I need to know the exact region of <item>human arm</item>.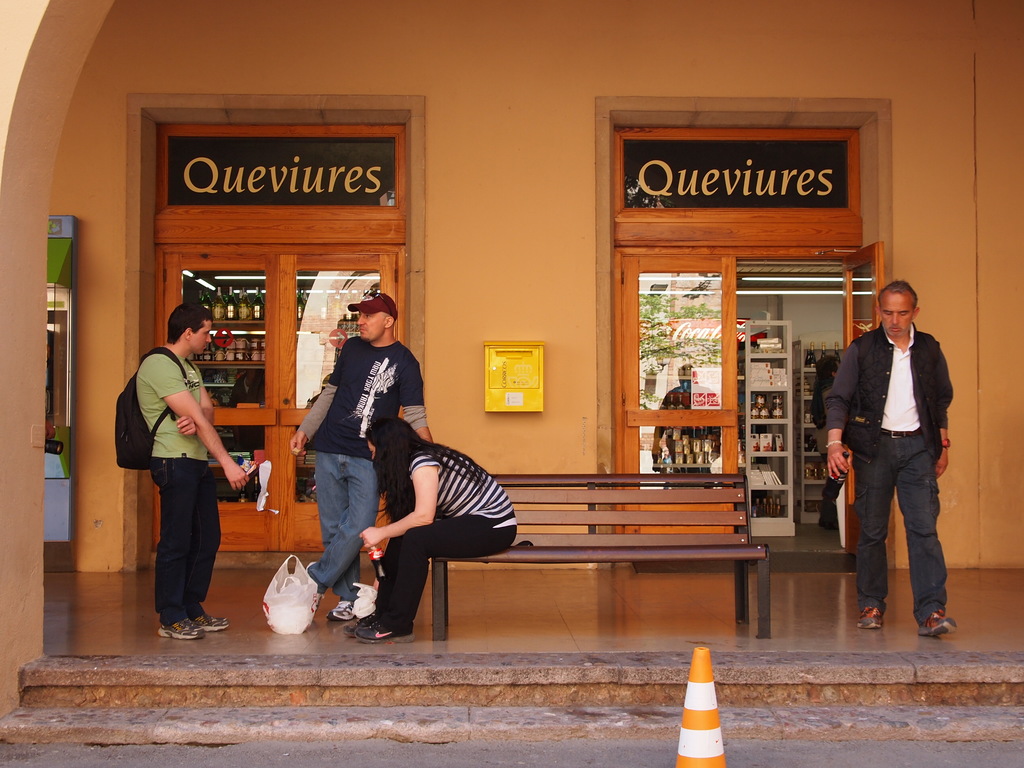
Region: (left=358, top=452, right=444, bottom=553).
